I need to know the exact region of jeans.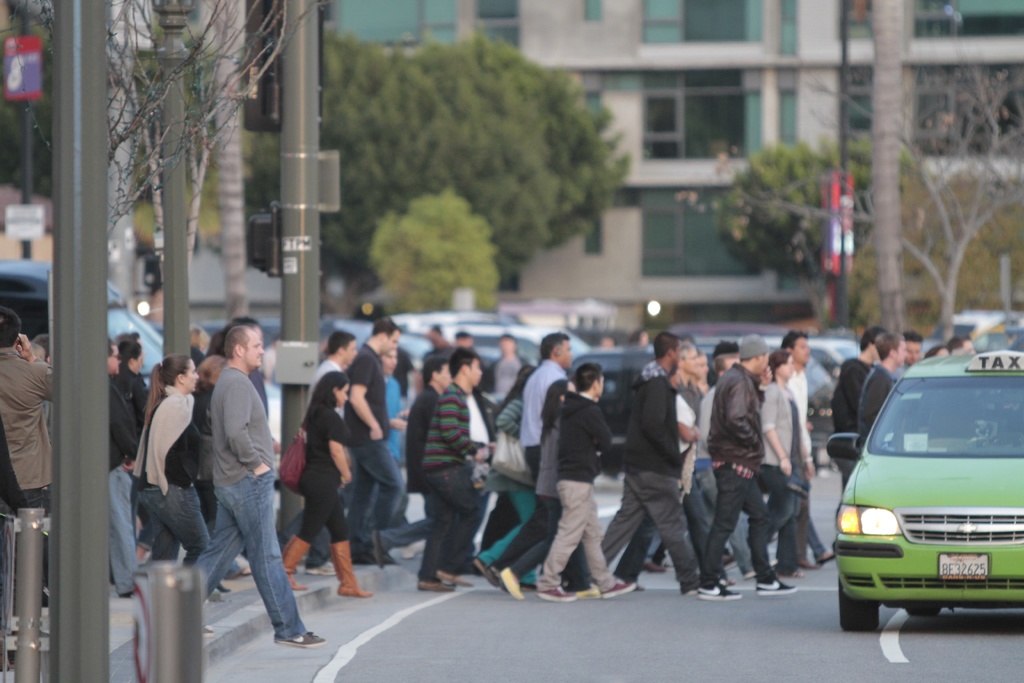
Region: locate(143, 490, 209, 565).
